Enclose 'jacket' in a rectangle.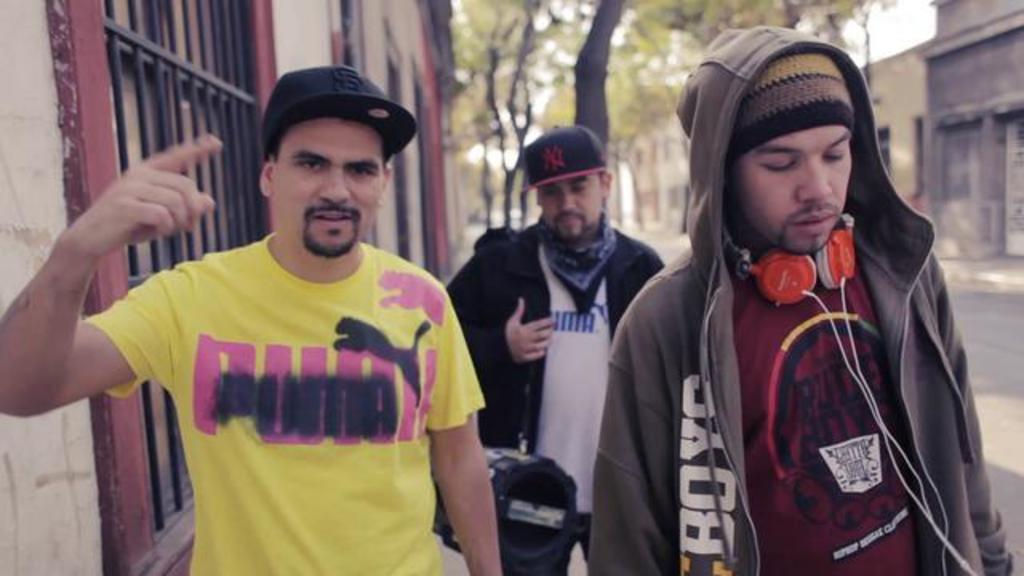
bbox=(632, 101, 1000, 575).
